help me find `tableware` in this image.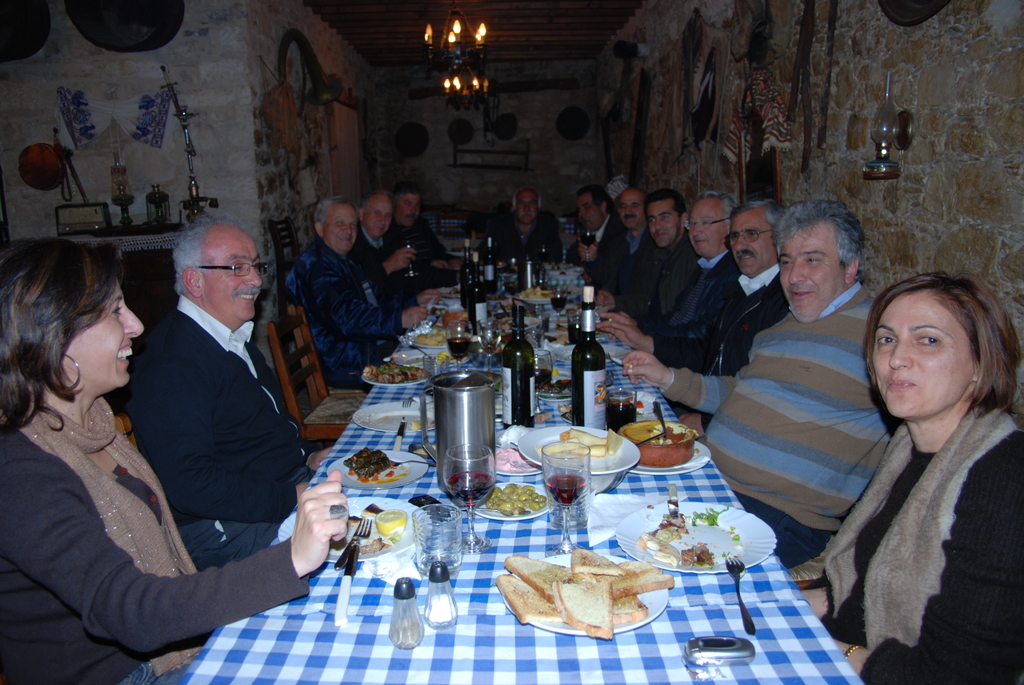
Found it: left=517, top=424, right=637, bottom=475.
